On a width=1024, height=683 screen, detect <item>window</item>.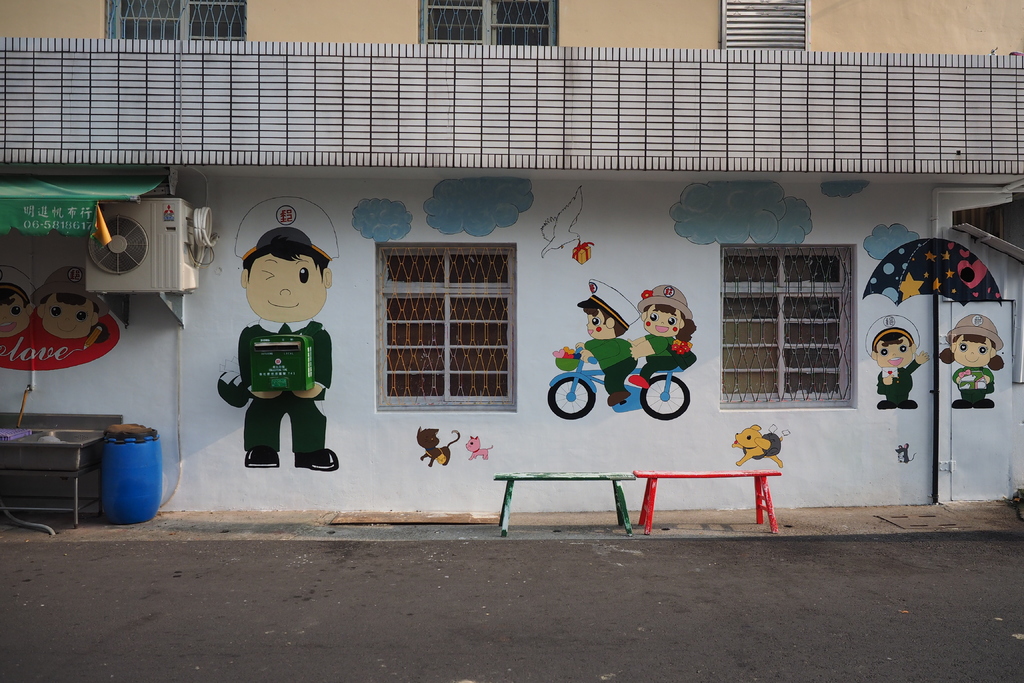
l=421, t=0, r=565, b=49.
